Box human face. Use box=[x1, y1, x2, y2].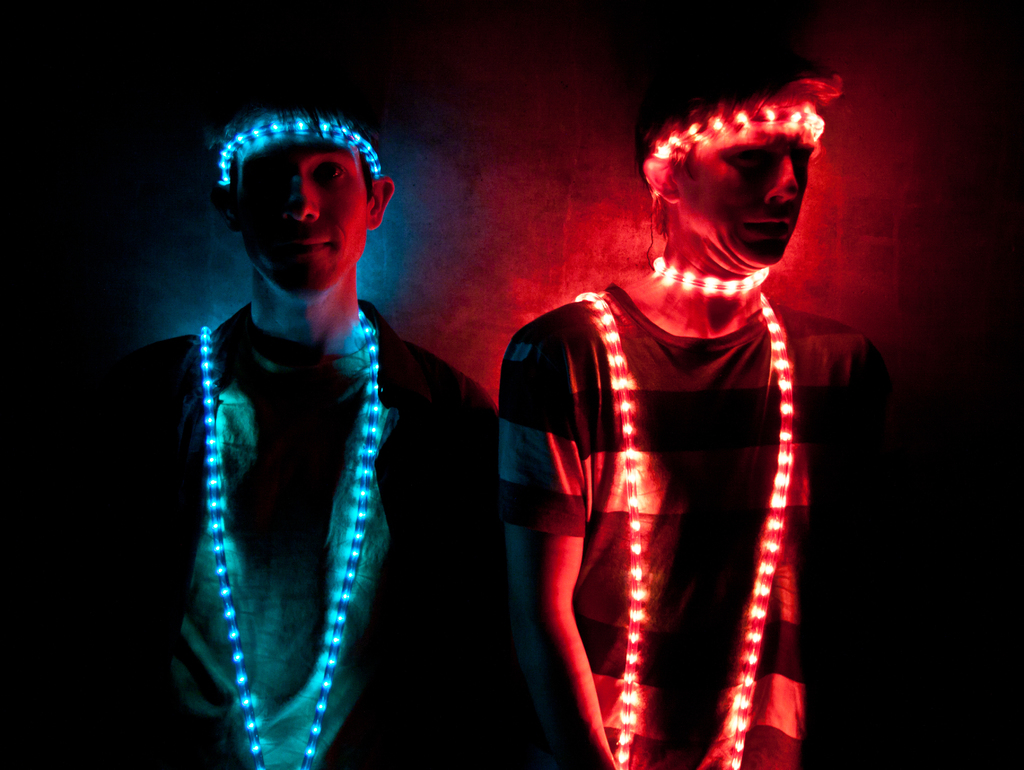
box=[228, 137, 370, 295].
